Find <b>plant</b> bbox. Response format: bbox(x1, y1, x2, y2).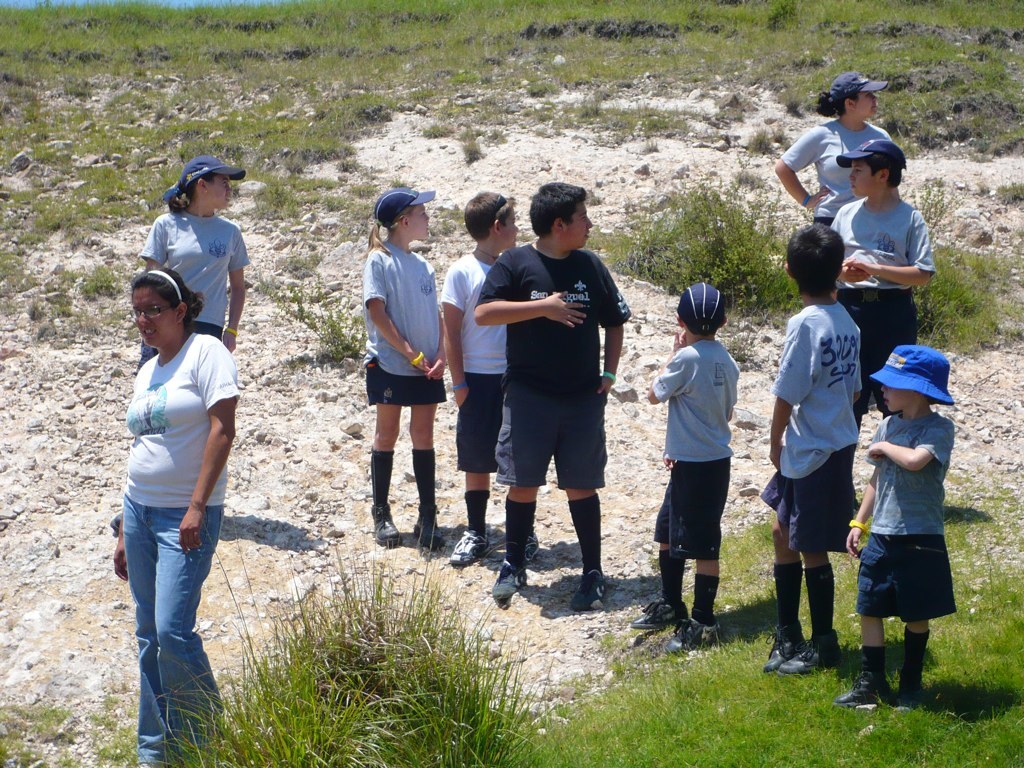
bbox(345, 175, 377, 202).
